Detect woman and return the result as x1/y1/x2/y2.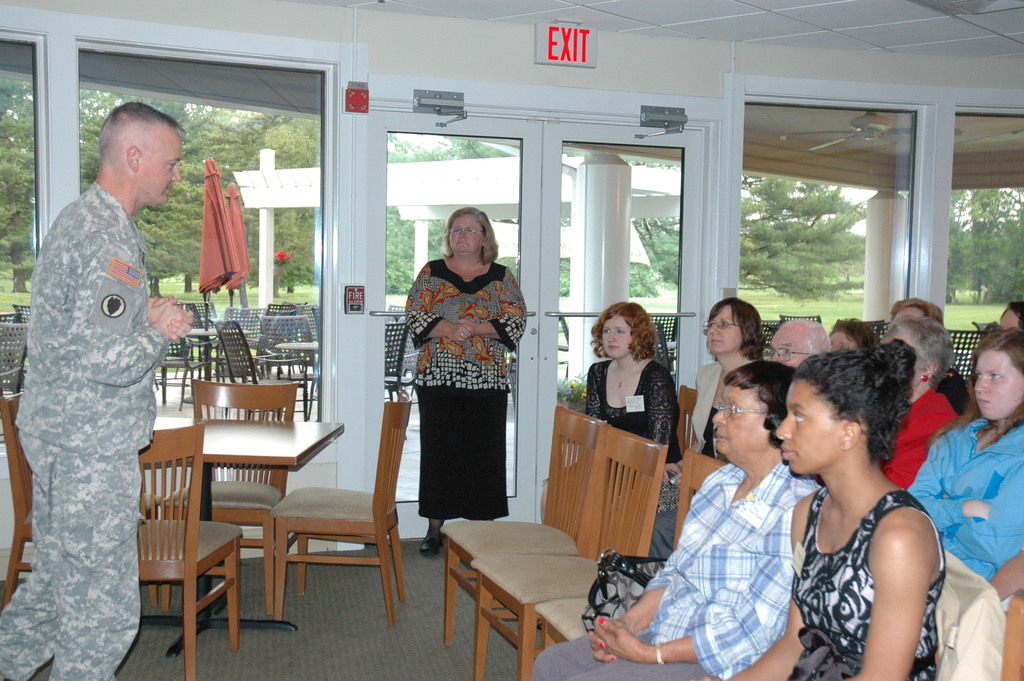
540/301/686/525.
